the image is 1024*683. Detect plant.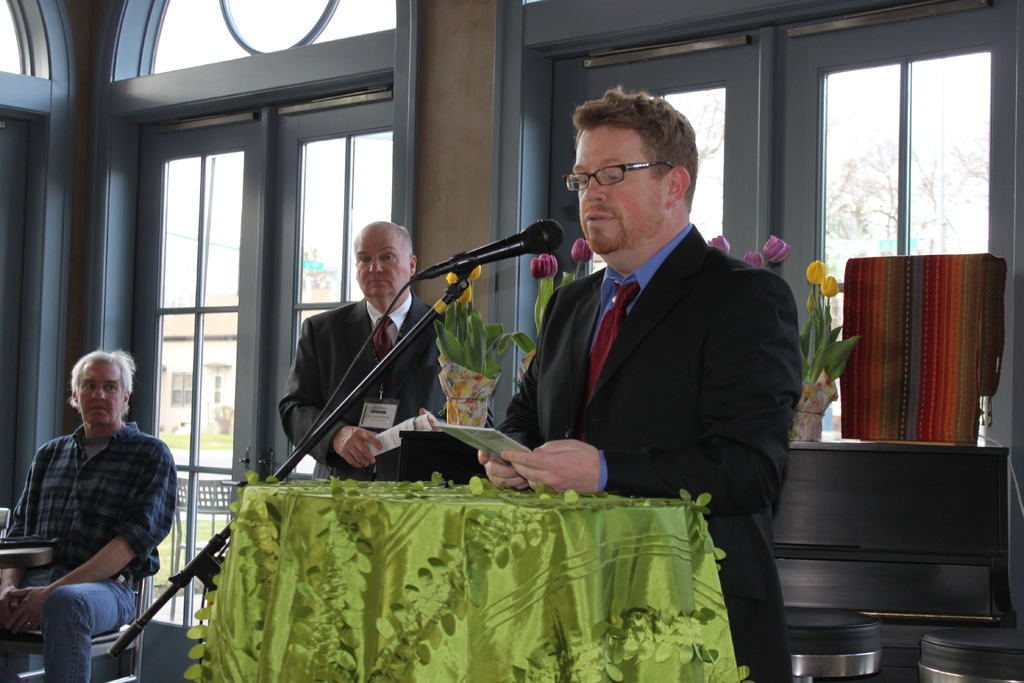
Detection: select_region(426, 259, 504, 434).
